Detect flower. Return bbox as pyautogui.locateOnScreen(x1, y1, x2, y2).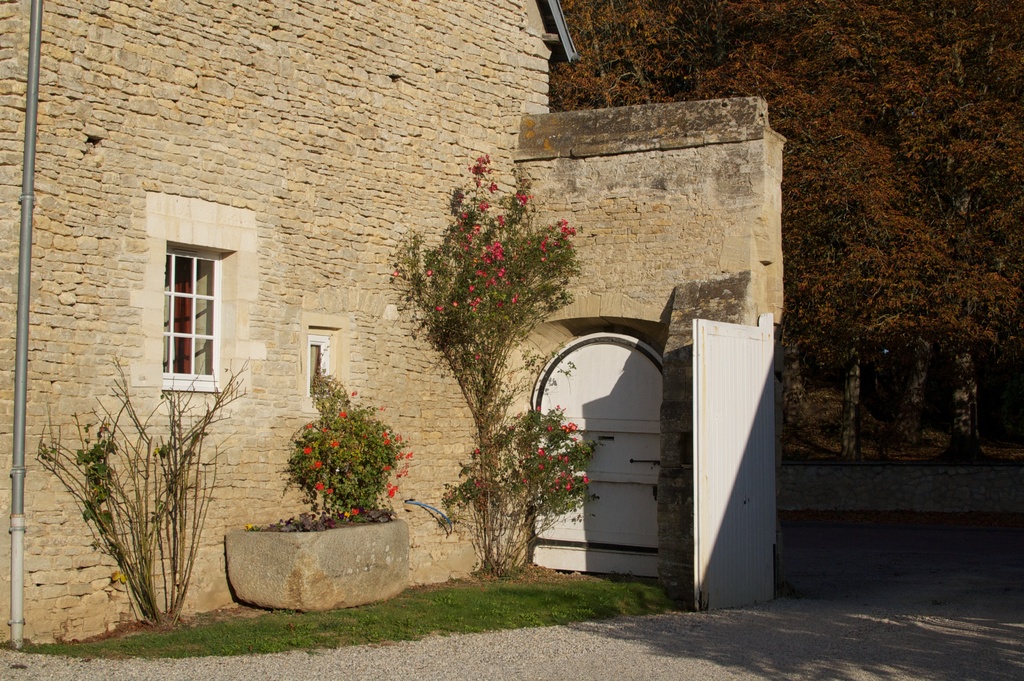
pyautogui.locateOnScreen(383, 454, 413, 480).
